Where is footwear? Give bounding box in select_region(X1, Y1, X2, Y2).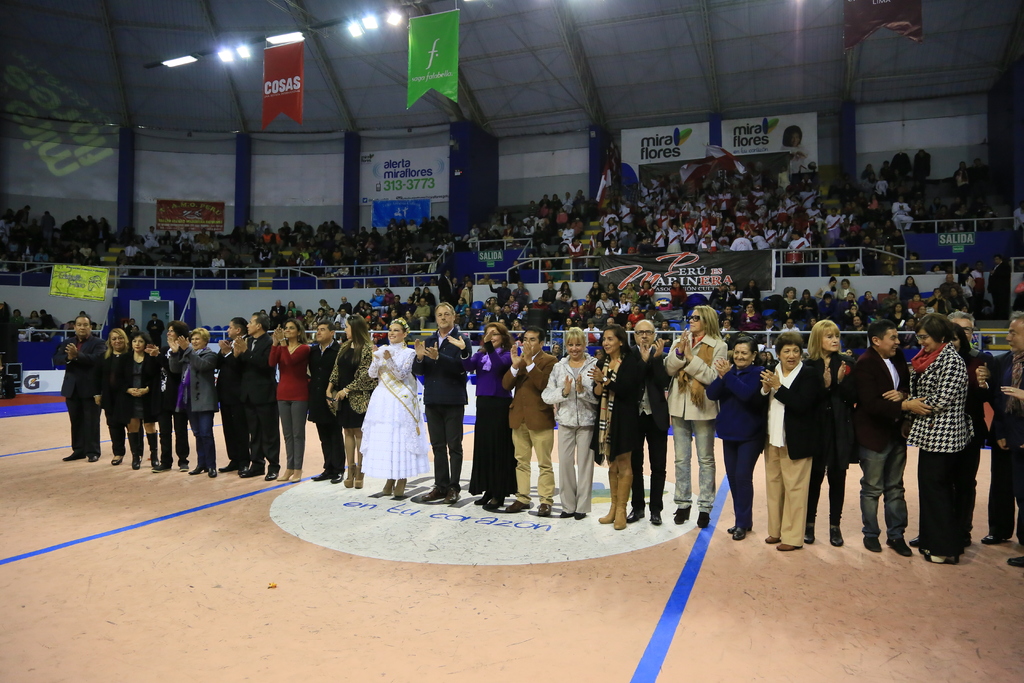
select_region(627, 473, 648, 525).
